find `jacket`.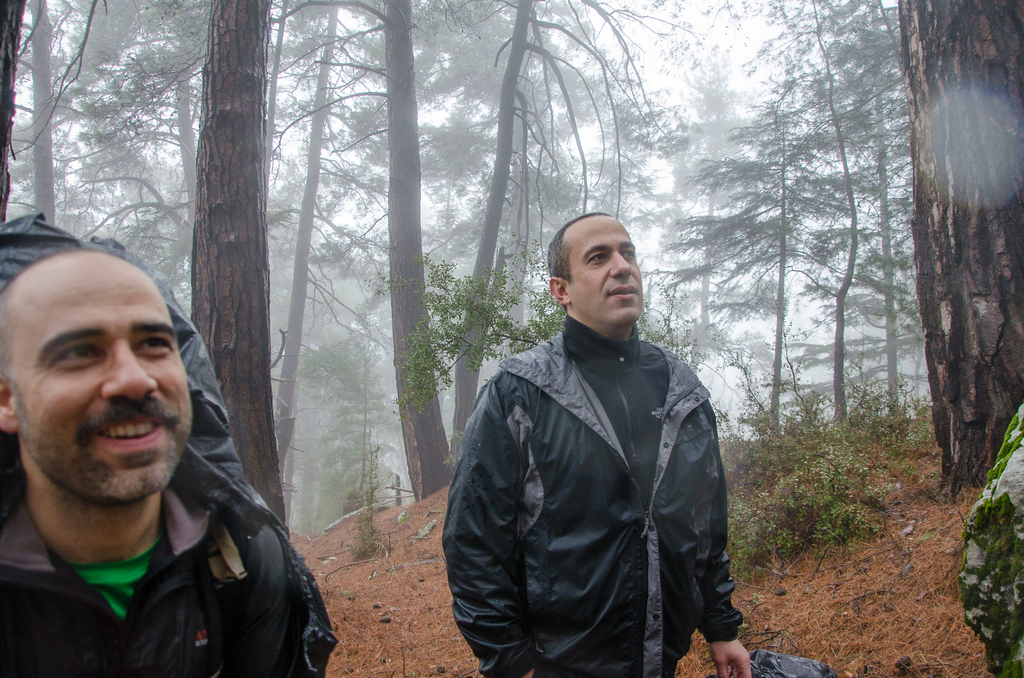
pyautogui.locateOnScreen(444, 263, 732, 663).
